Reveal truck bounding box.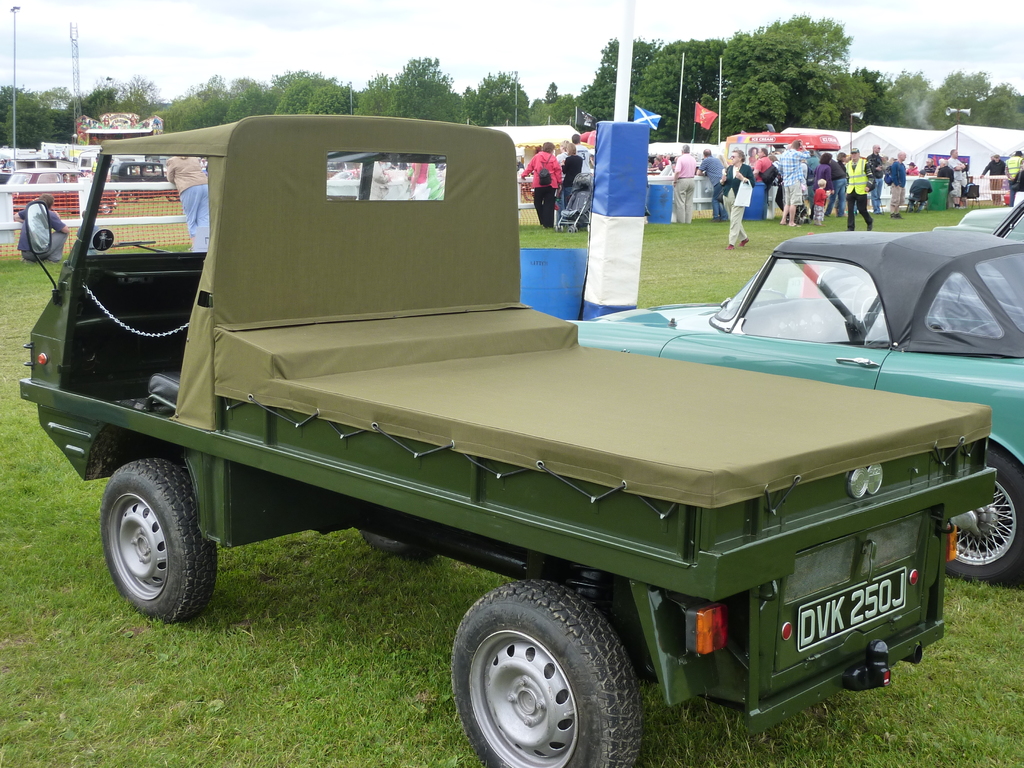
Revealed: left=0, top=138, right=1014, bottom=753.
